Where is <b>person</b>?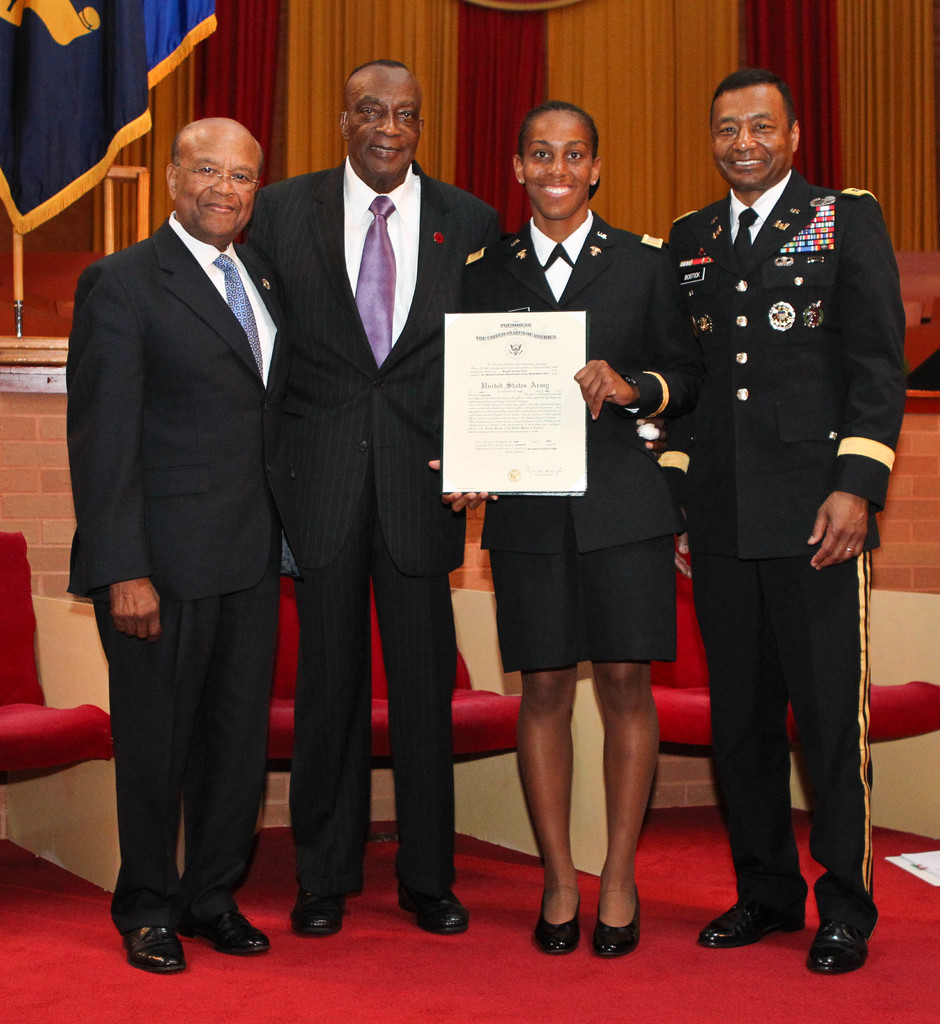
{"left": 644, "top": 63, "right": 912, "bottom": 961}.
